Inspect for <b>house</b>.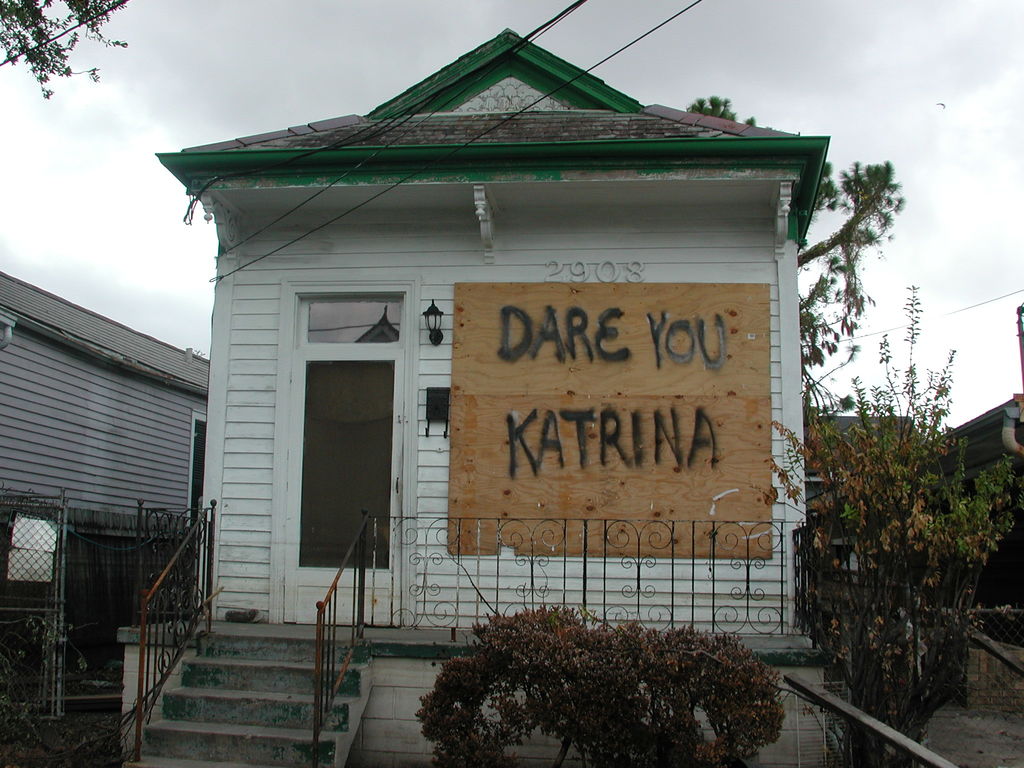
Inspection: [left=945, top=392, right=1023, bottom=735].
